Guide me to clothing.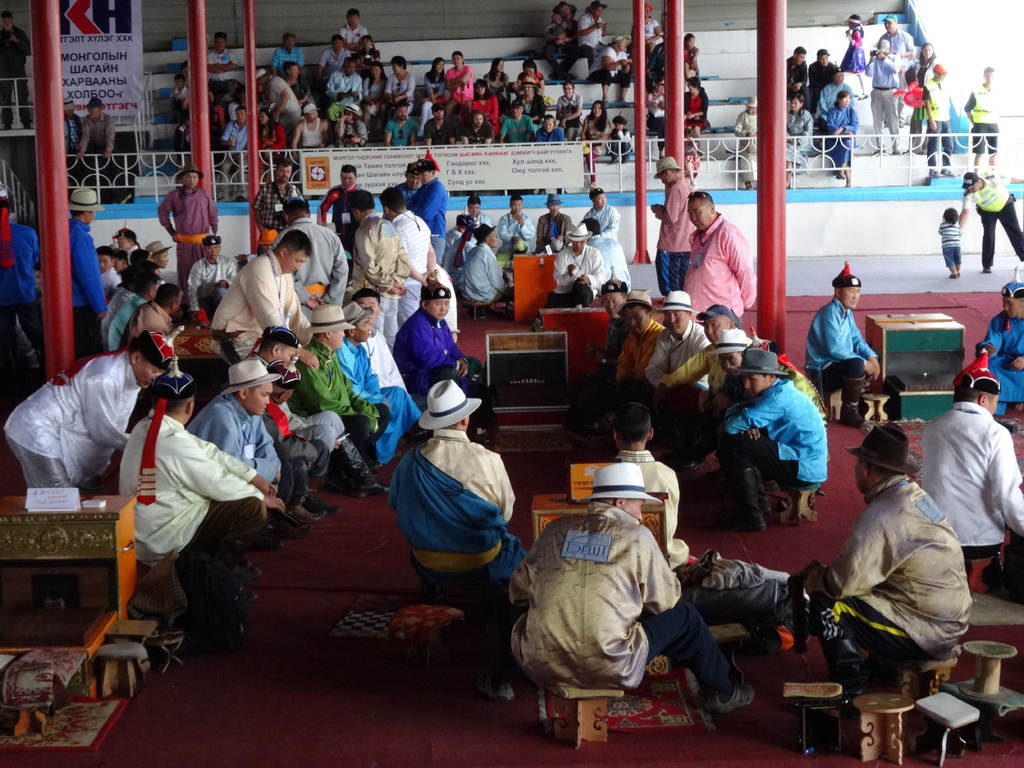
Guidance: bbox(495, 209, 535, 249).
